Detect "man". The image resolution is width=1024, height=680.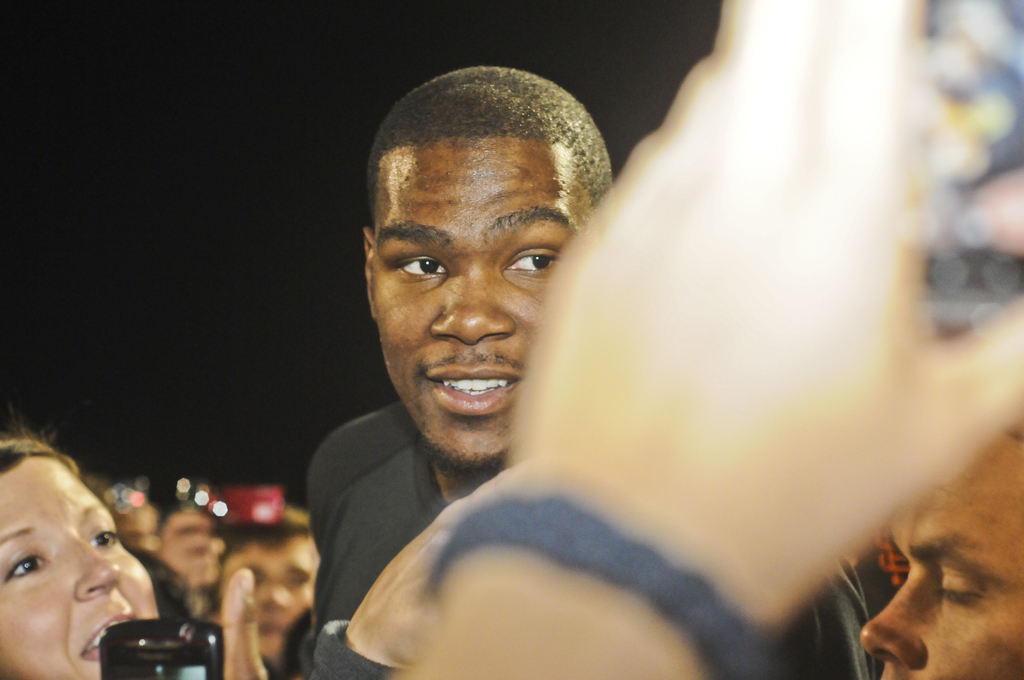
left=224, top=60, right=878, bottom=667.
